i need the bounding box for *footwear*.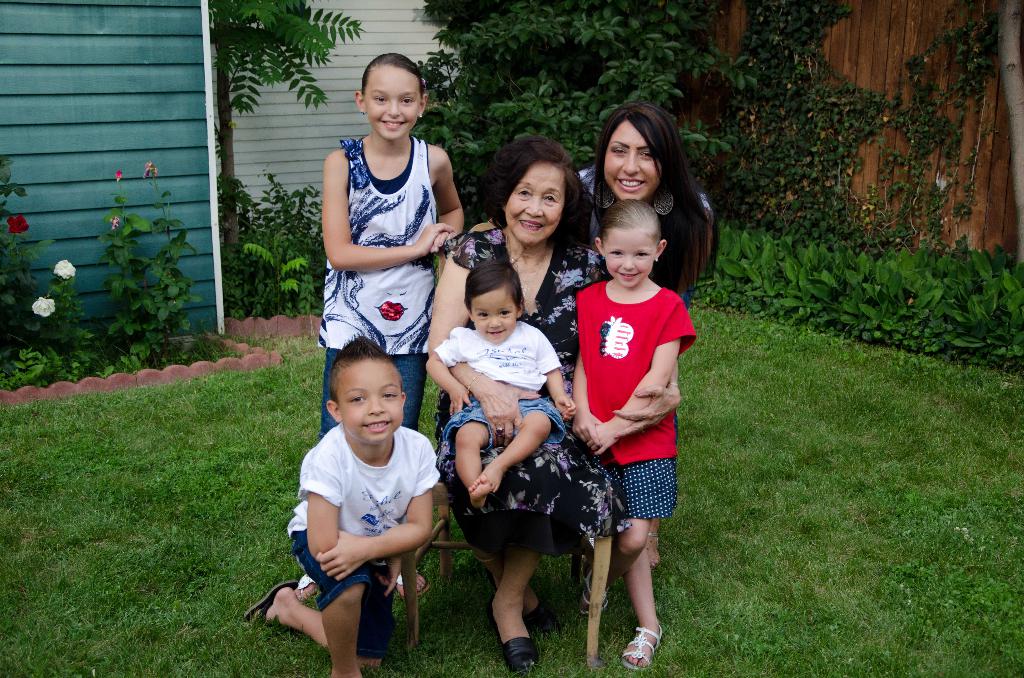
Here it is: {"x1": 285, "y1": 574, "x2": 317, "y2": 597}.
